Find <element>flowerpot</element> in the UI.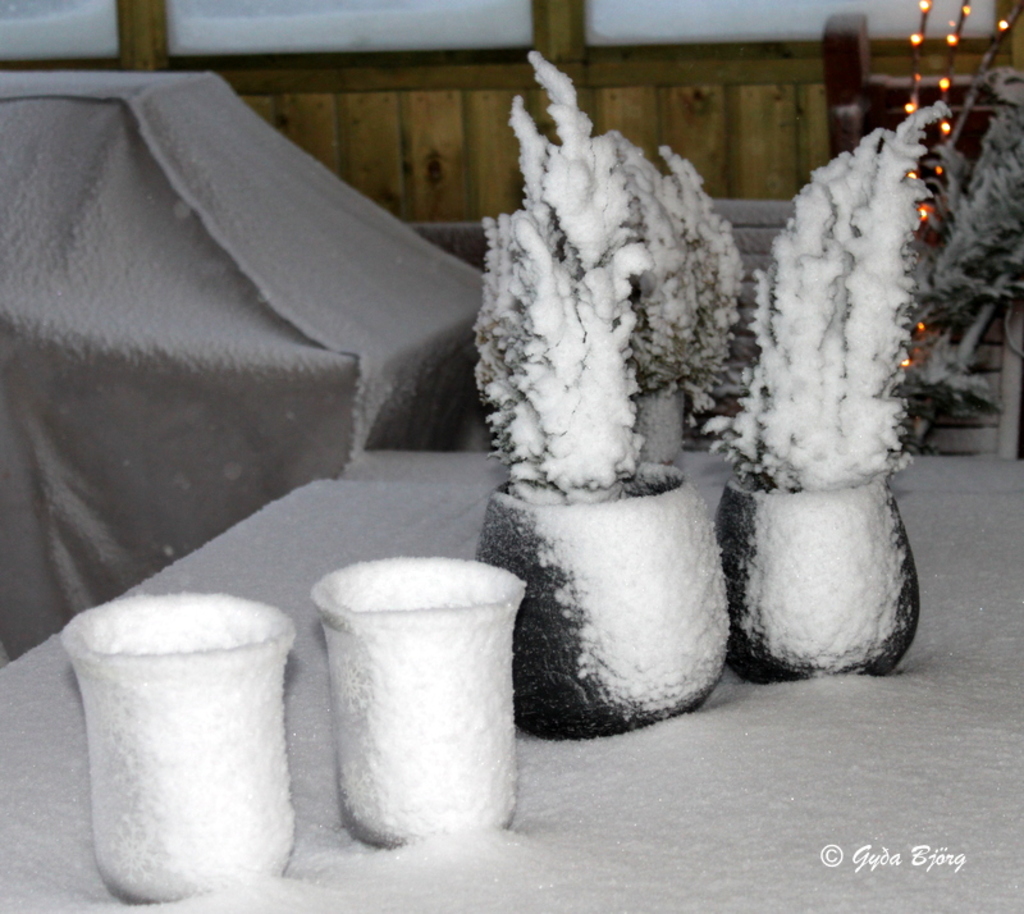
UI element at 513 449 726 740.
